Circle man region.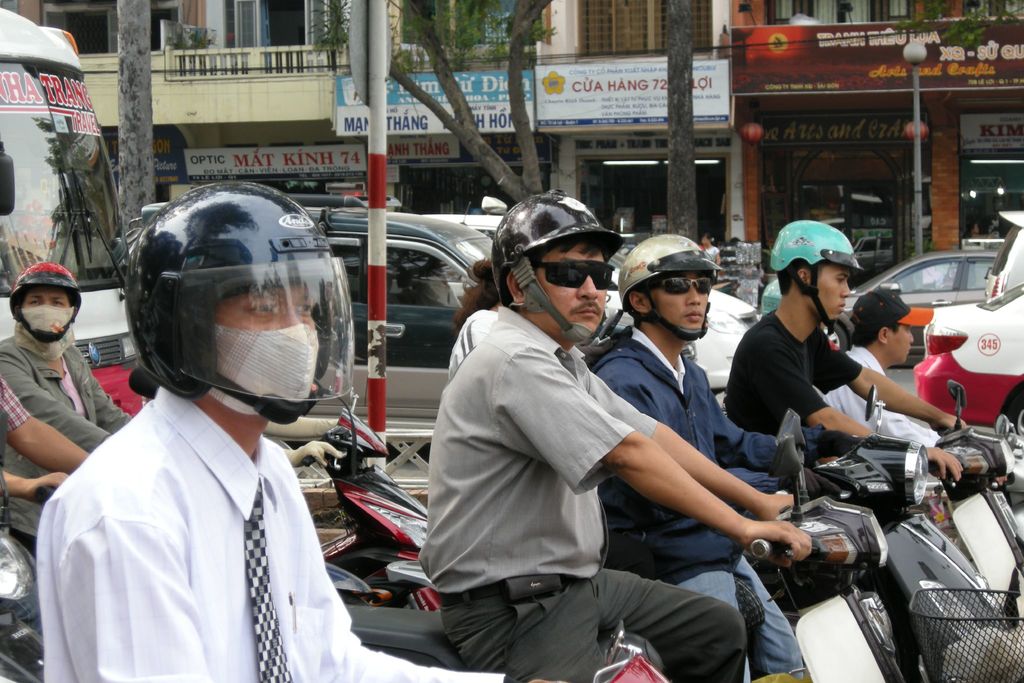
Region: 819/293/945/448.
